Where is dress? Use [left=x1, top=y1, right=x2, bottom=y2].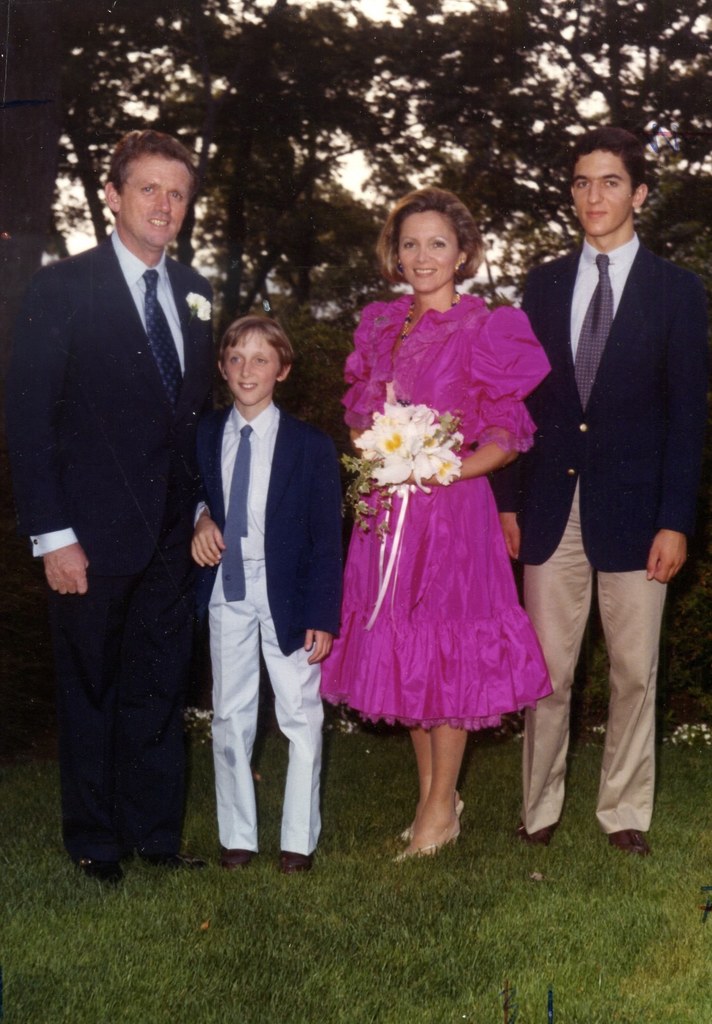
[left=332, top=273, right=558, bottom=703].
